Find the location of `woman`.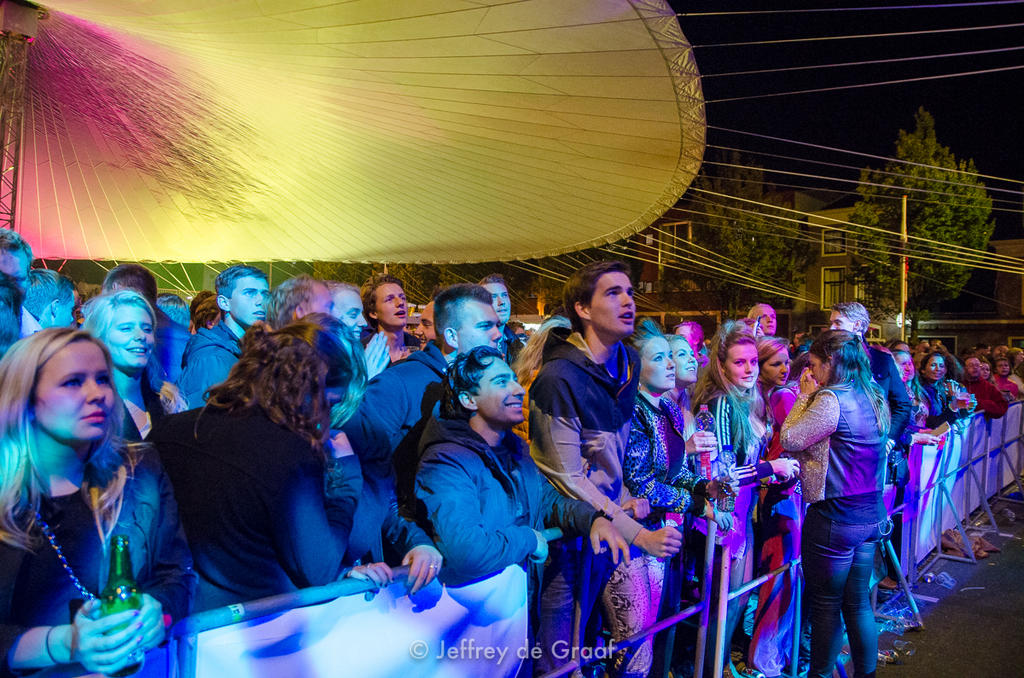
Location: left=884, top=348, right=935, bottom=593.
